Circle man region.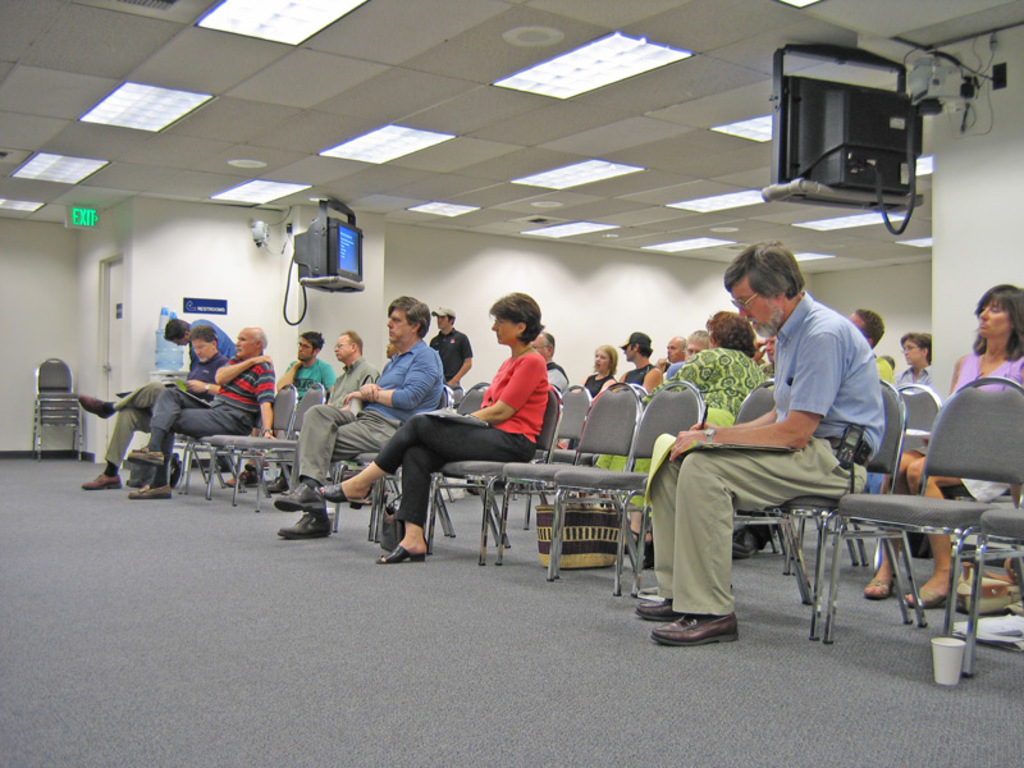
Region: {"x1": 273, "y1": 292, "x2": 440, "y2": 539}.
